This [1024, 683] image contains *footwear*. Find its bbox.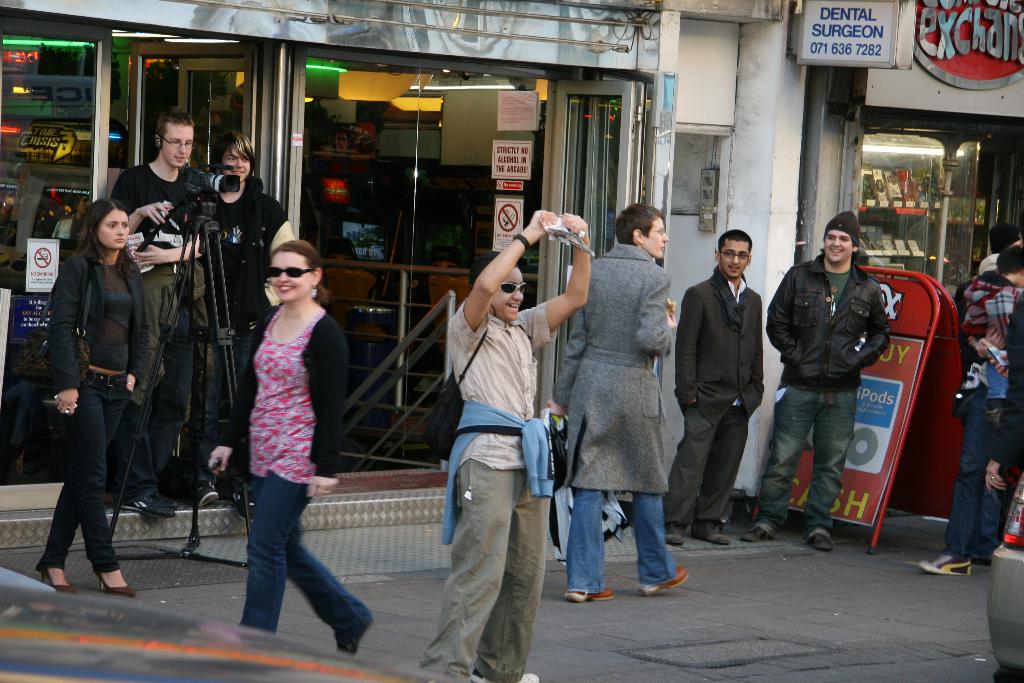
(634, 564, 690, 597).
